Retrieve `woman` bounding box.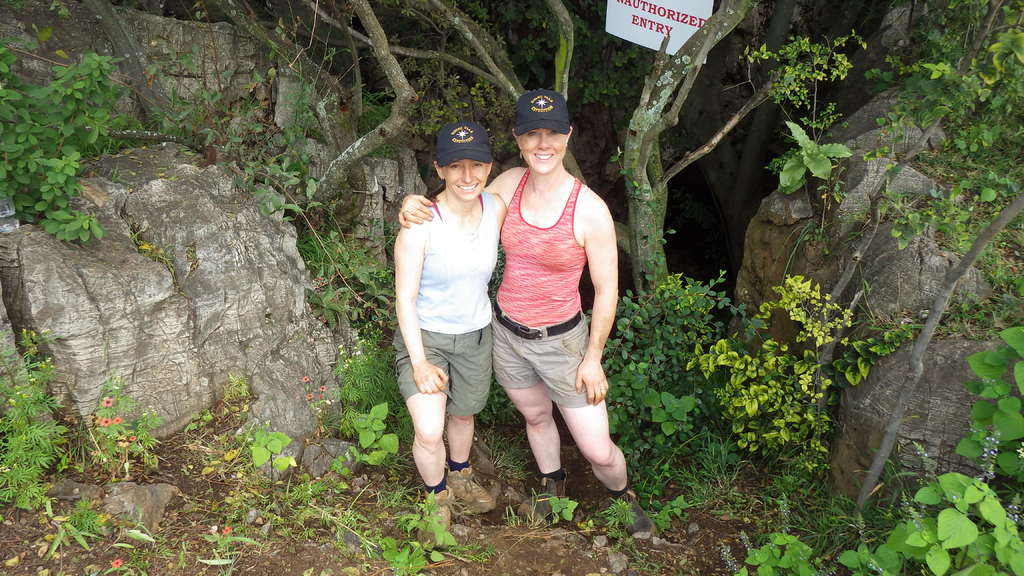
Bounding box: [400, 89, 655, 536].
